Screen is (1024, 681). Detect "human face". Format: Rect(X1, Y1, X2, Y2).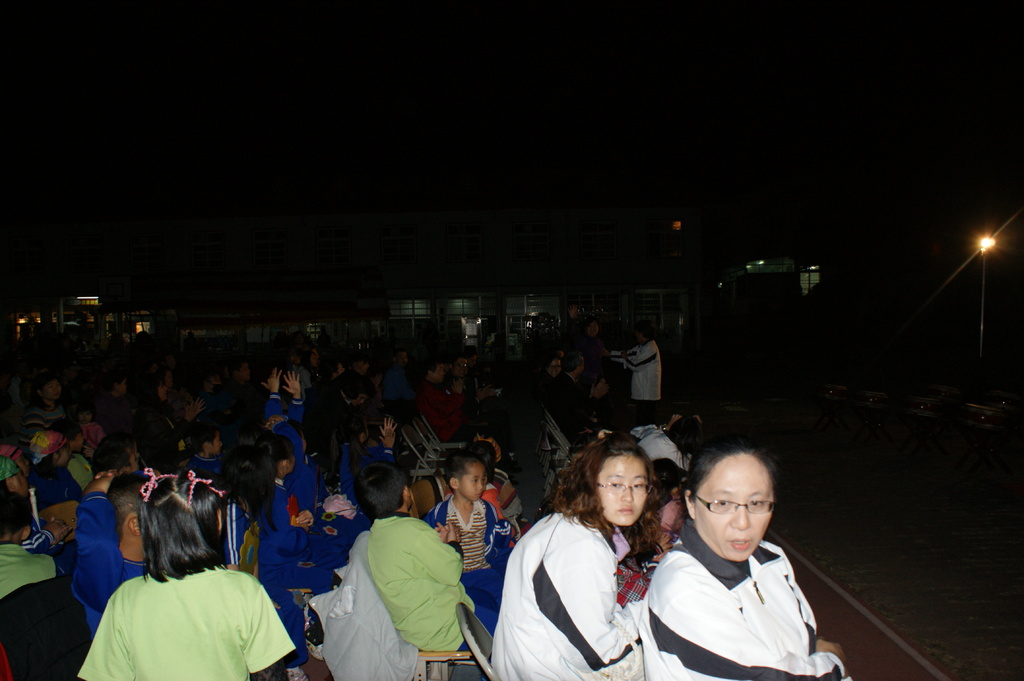
Rect(600, 456, 652, 524).
